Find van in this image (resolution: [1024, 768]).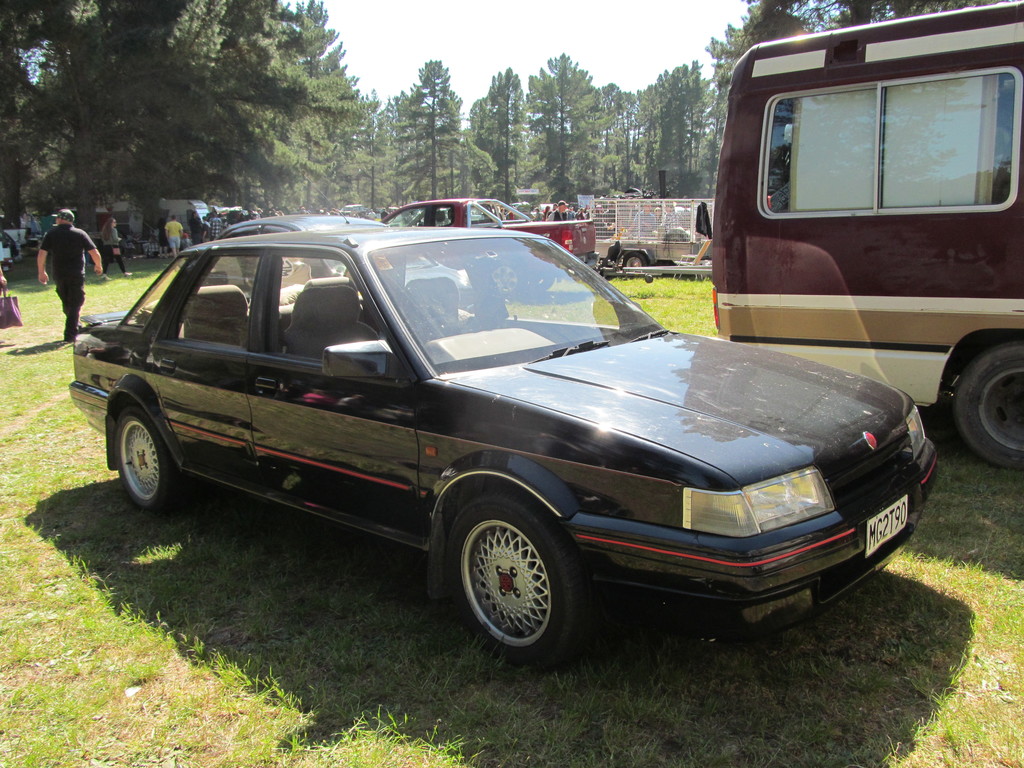
378, 196, 604, 299.
